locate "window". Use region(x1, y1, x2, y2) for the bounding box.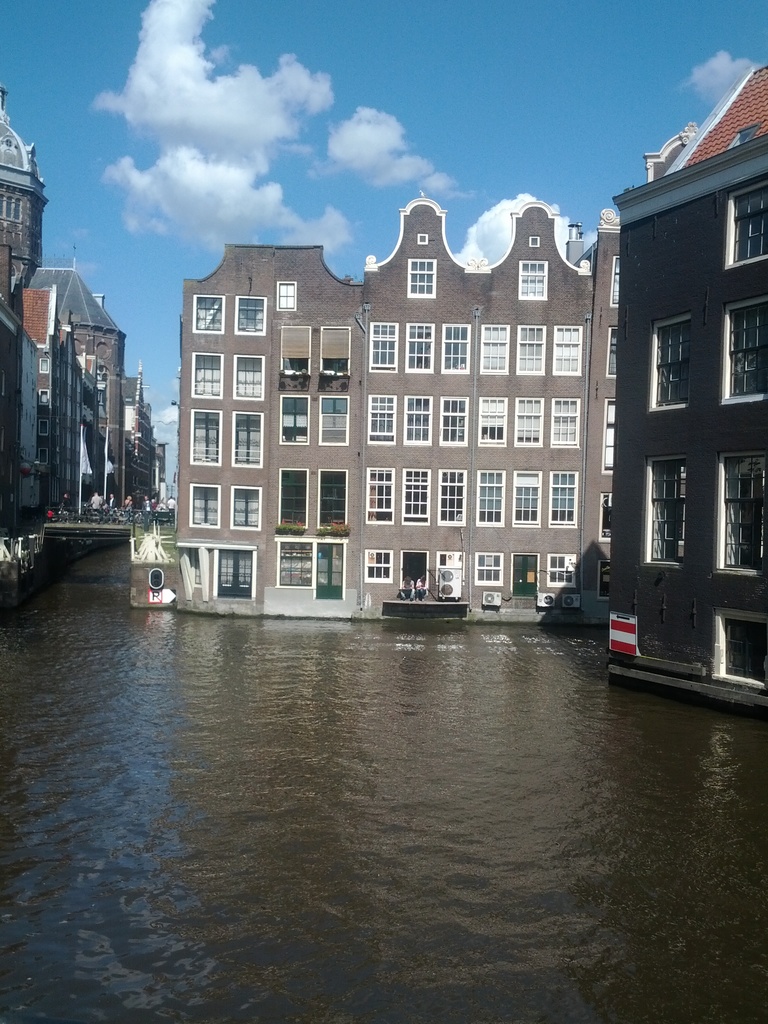
region(195, 350, 223, 396).
